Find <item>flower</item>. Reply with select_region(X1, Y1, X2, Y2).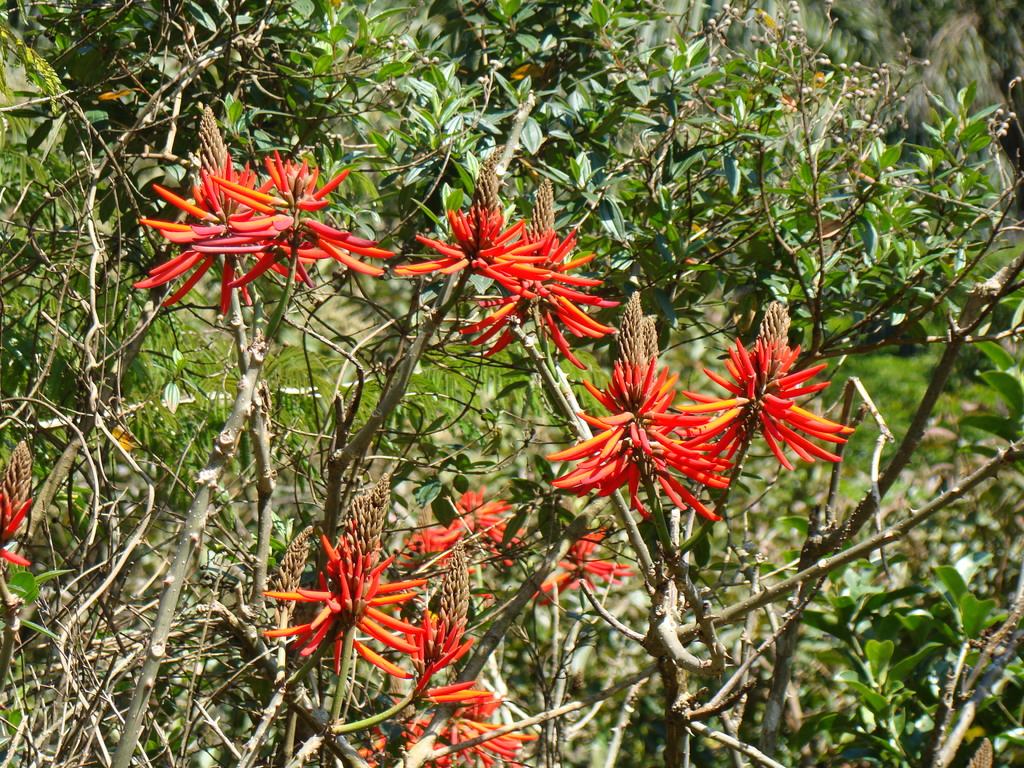
select_region(405, 487, 517, 561).
